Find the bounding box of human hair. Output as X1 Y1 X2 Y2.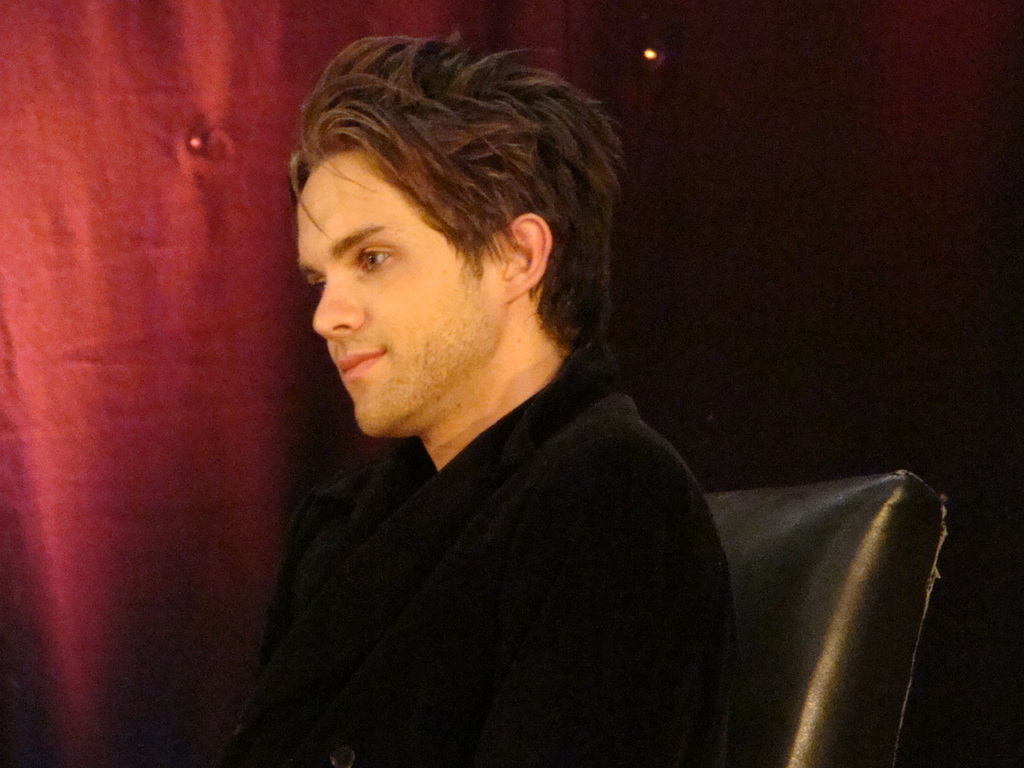
289 13 616 376.
